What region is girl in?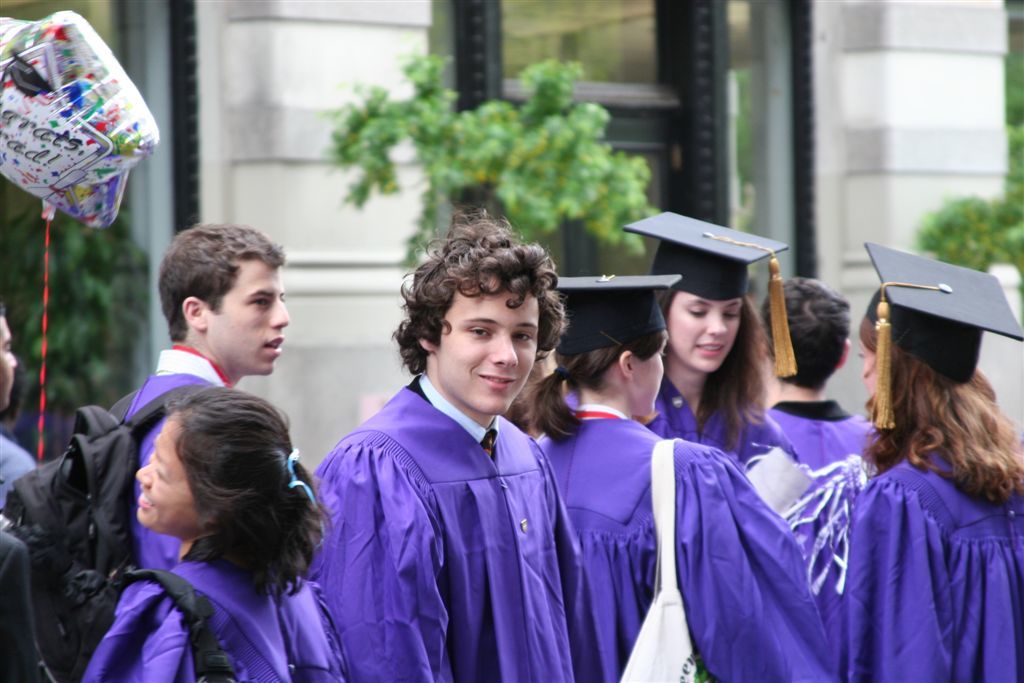
(left=617, top=201, right=800, bottom=474).
